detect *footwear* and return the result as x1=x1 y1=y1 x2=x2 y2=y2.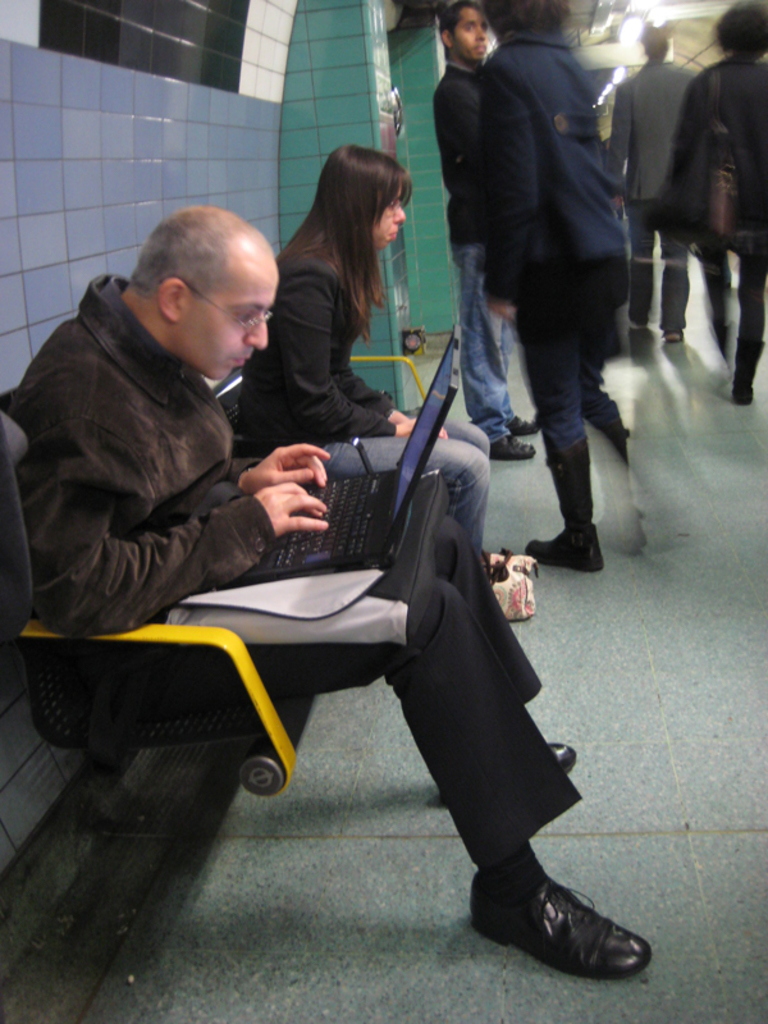
x1=488 y1=433 x2=538 y2=465.
